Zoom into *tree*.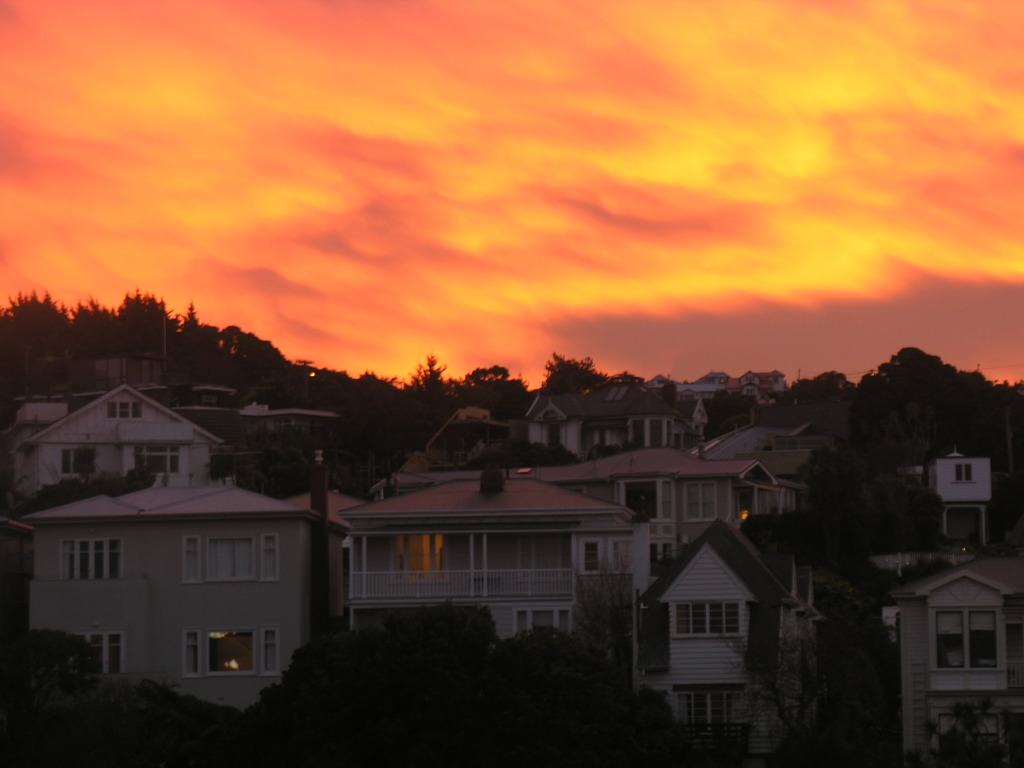
Zoom target: [left=184, top=300, right=207, bottom=352].
